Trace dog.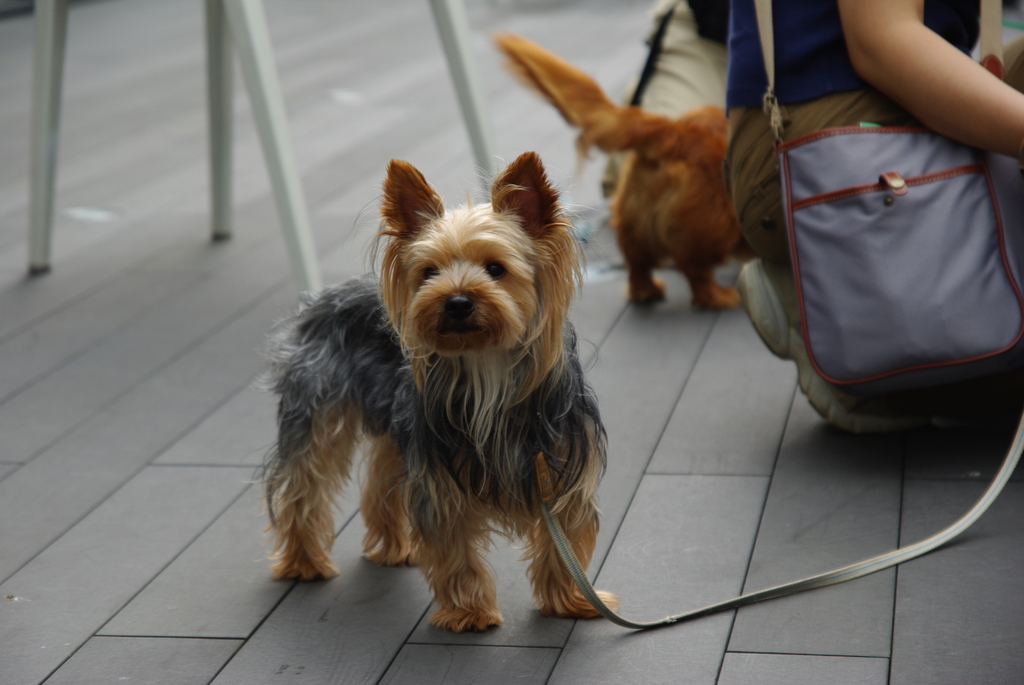
Traced to rect(246, 149, 619, 634).
